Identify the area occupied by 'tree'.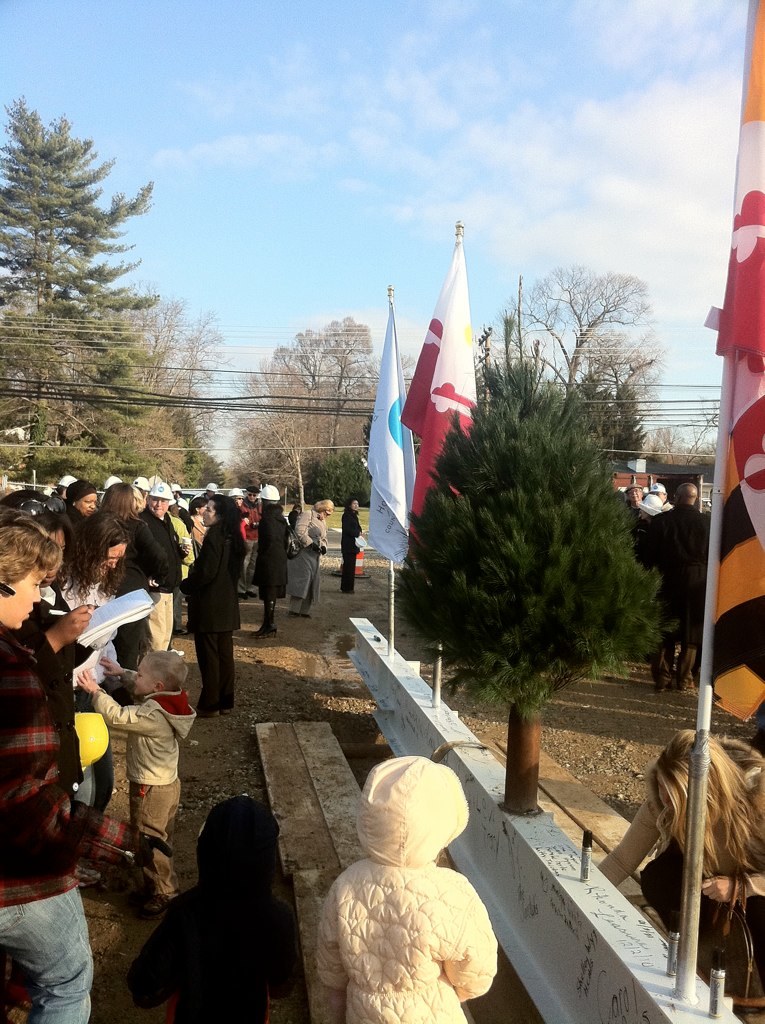
Area: locate(229, 313, 407, 508).
